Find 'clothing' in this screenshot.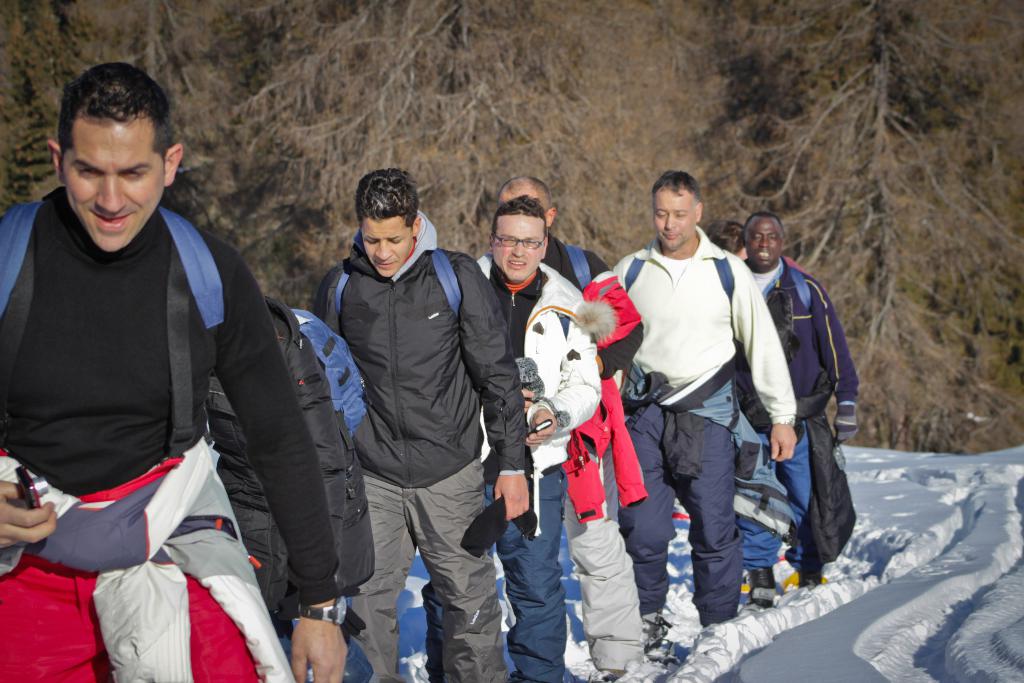
The bounding box for 'clothing' is select_region(419, 248, 600, 682).
